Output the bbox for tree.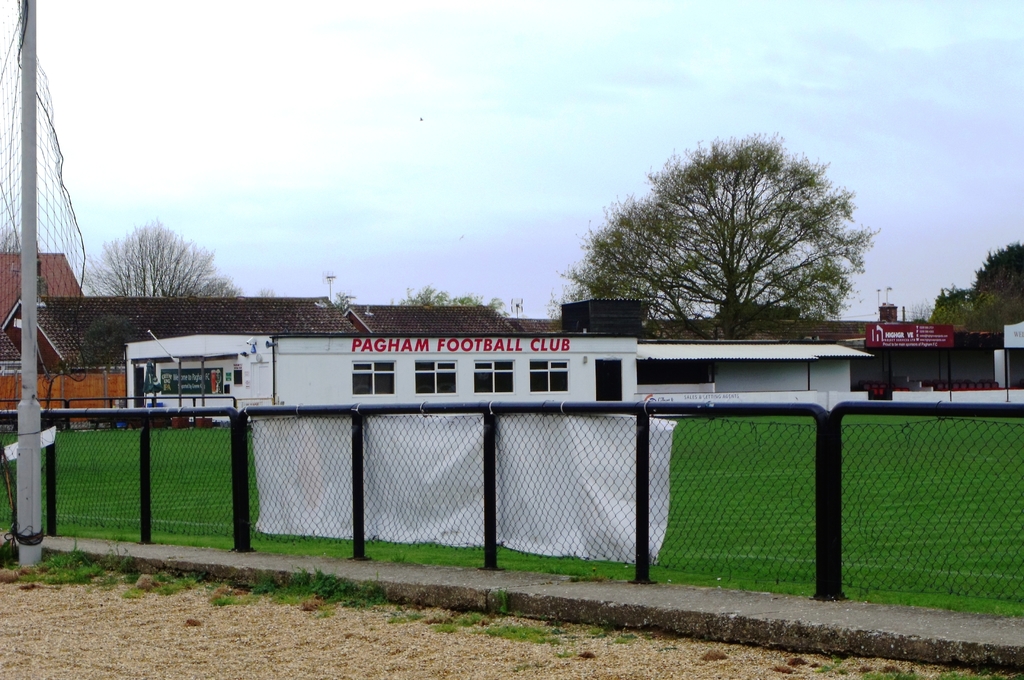
926,240,1023,329.
